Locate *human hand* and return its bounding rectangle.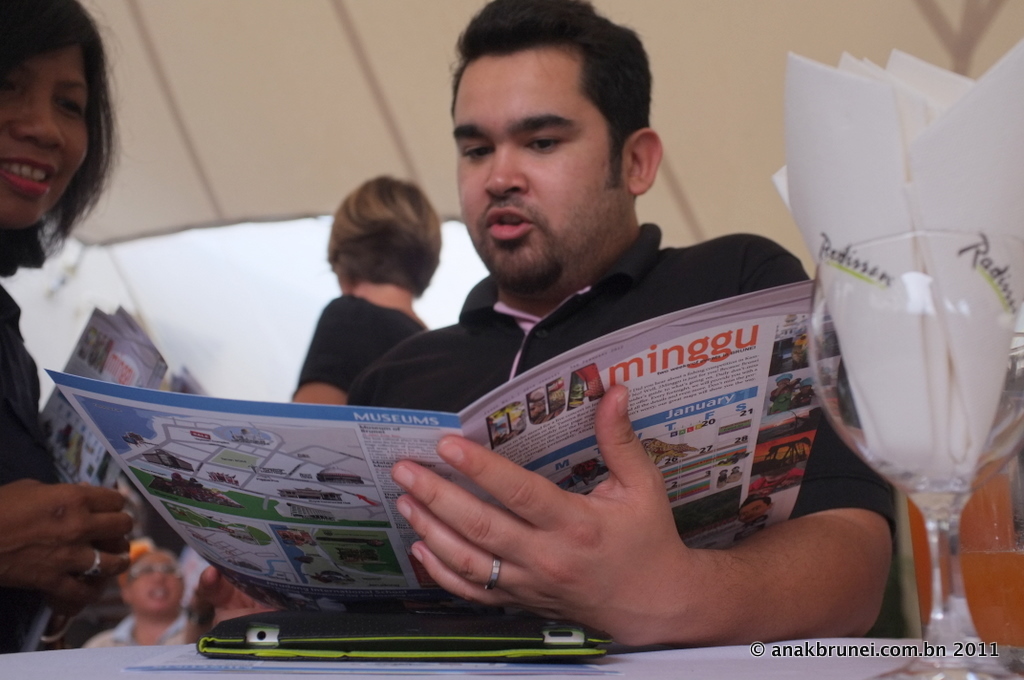
{"x1": 0, "y1": 478, "x2": 134, "y2": 617}.
